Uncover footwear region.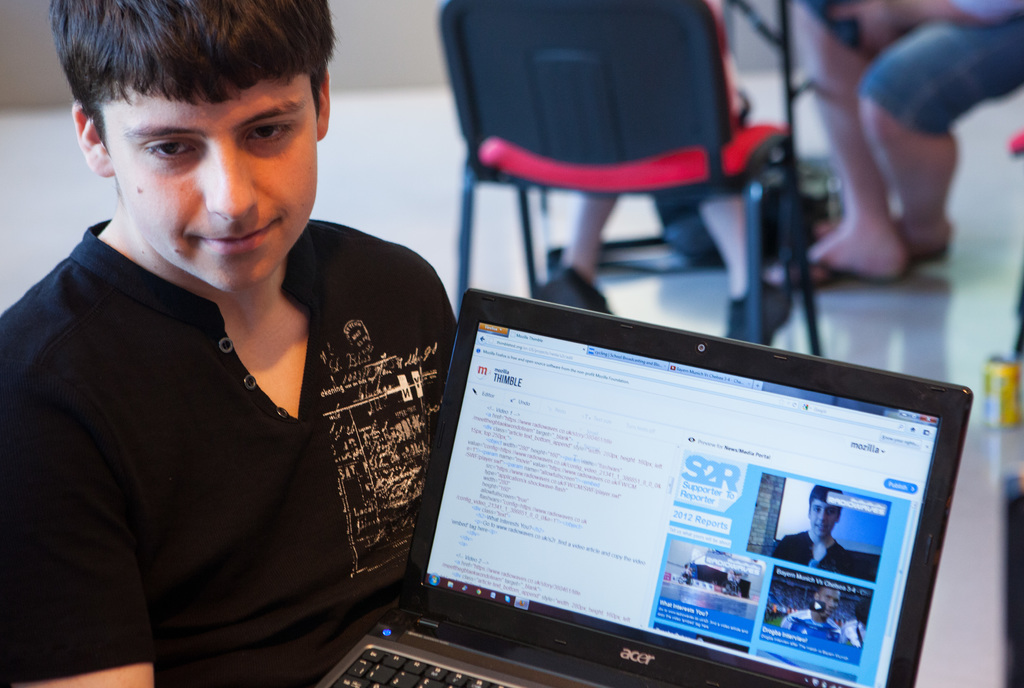
Uncovered: <box>536,265,612,316</box>.
